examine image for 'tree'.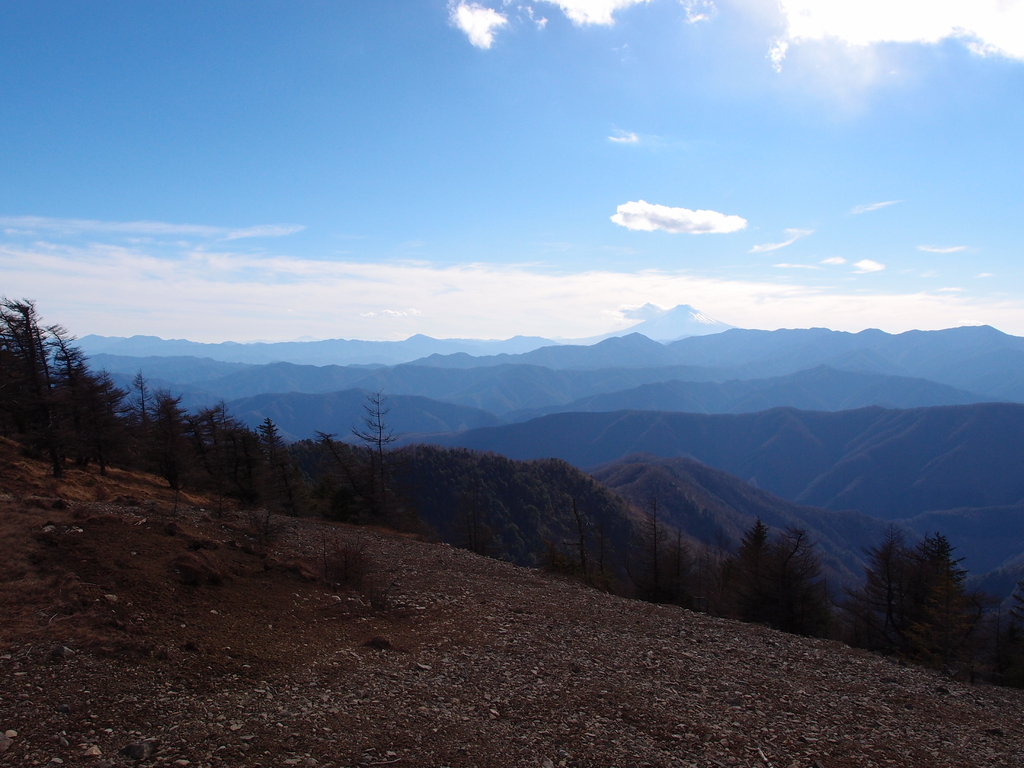
Examination result: region(709, 509, 816, 641).
